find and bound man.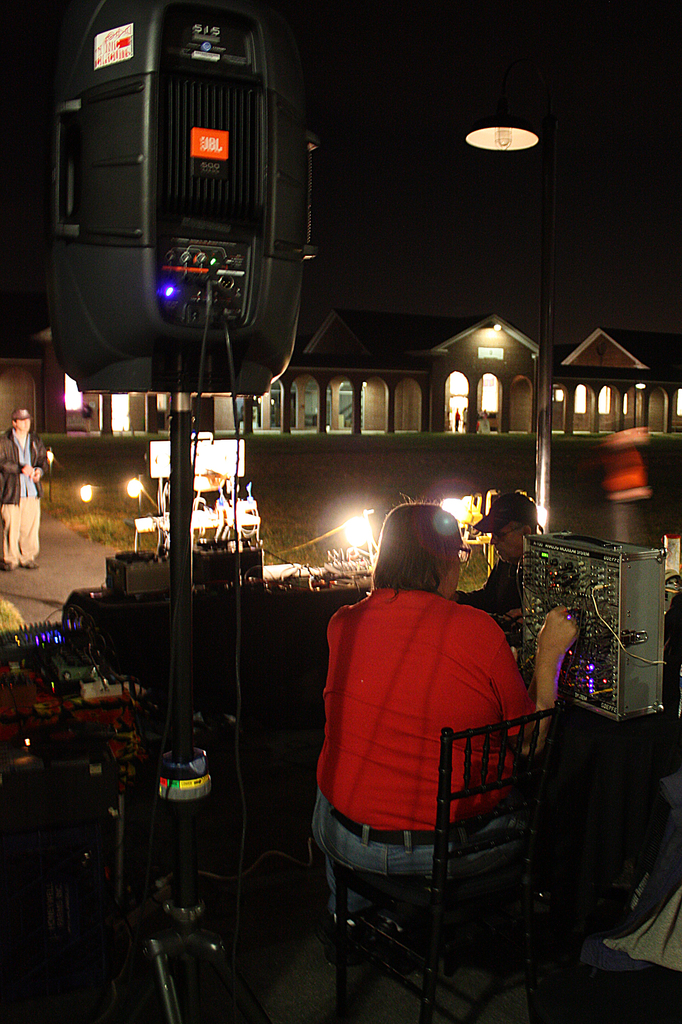
Bound: <bbox>0, 406, 48, 570</bbox>.
